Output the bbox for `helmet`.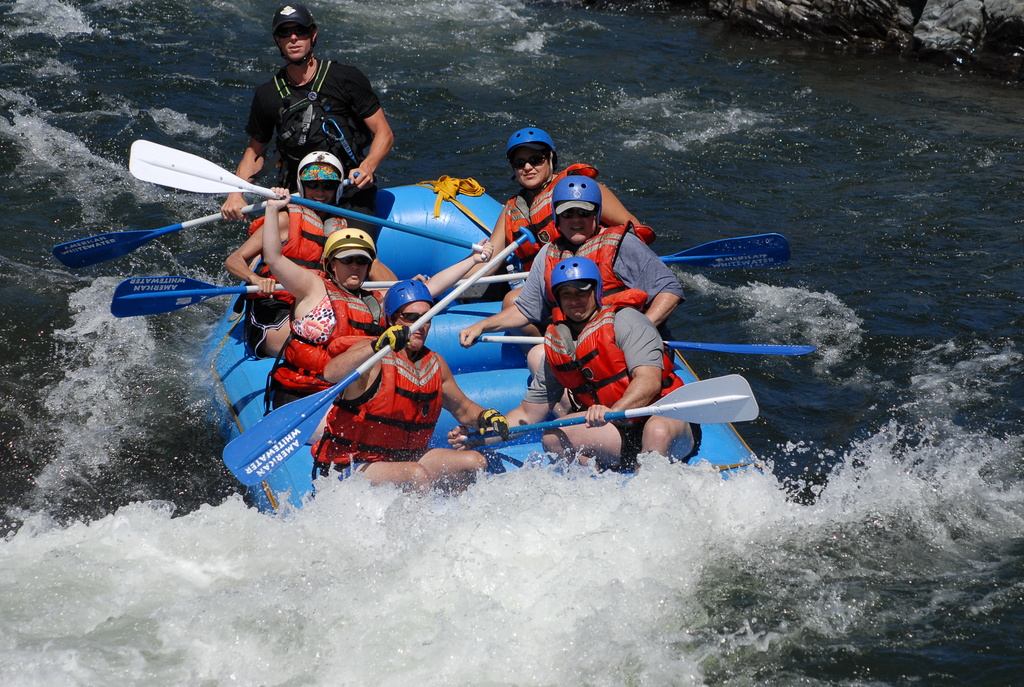
294,144,352,212.
